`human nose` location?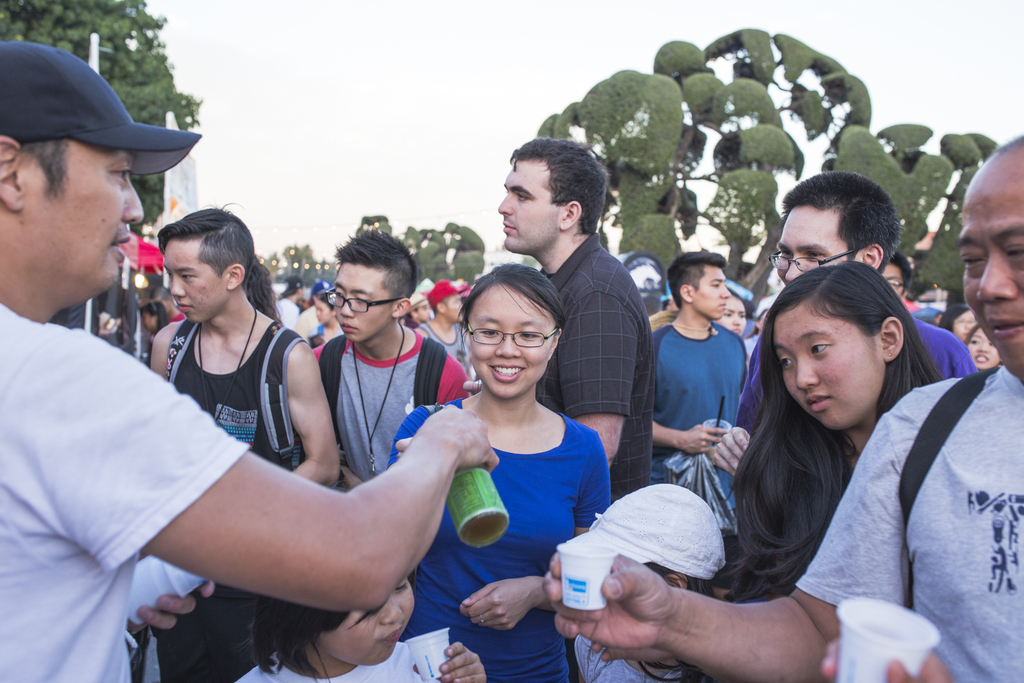
[x1=798, y1=361, x2=823, y2=394]
